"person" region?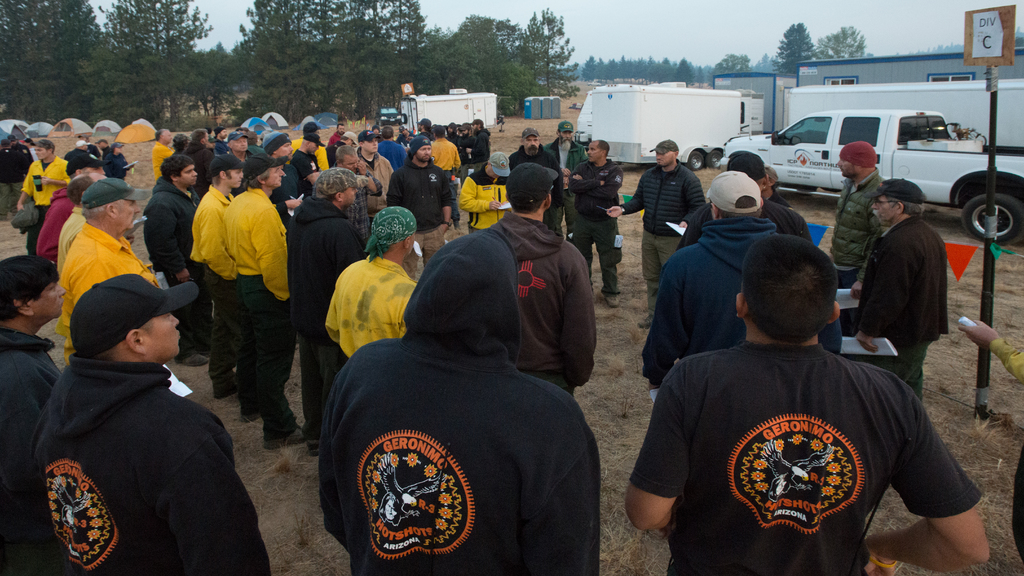
511,126,560,165
